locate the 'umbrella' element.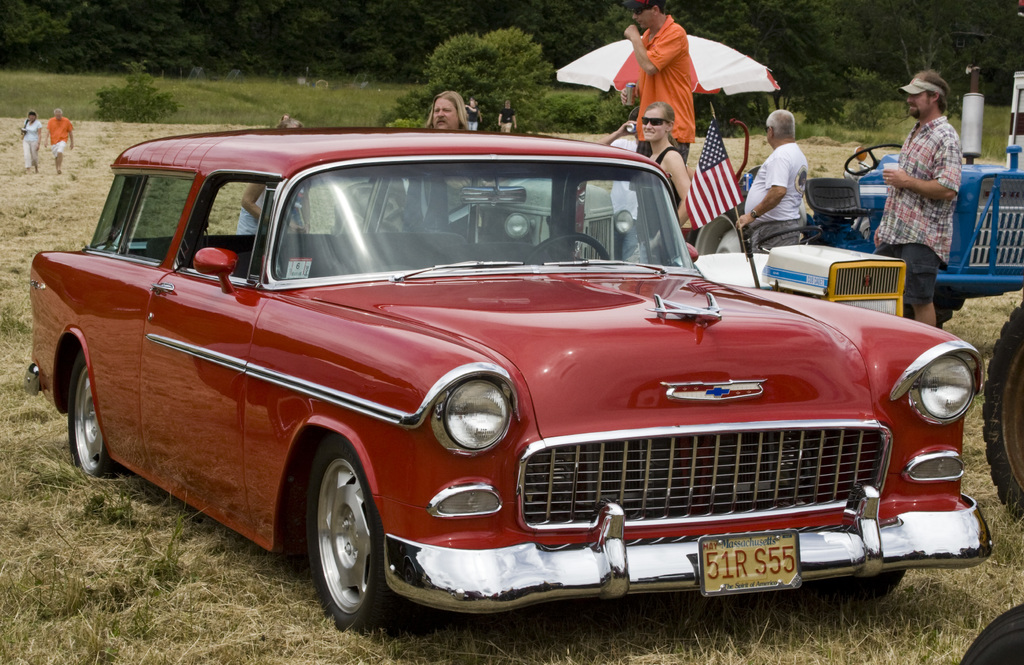
Element bbox: [558,36,783,123].
